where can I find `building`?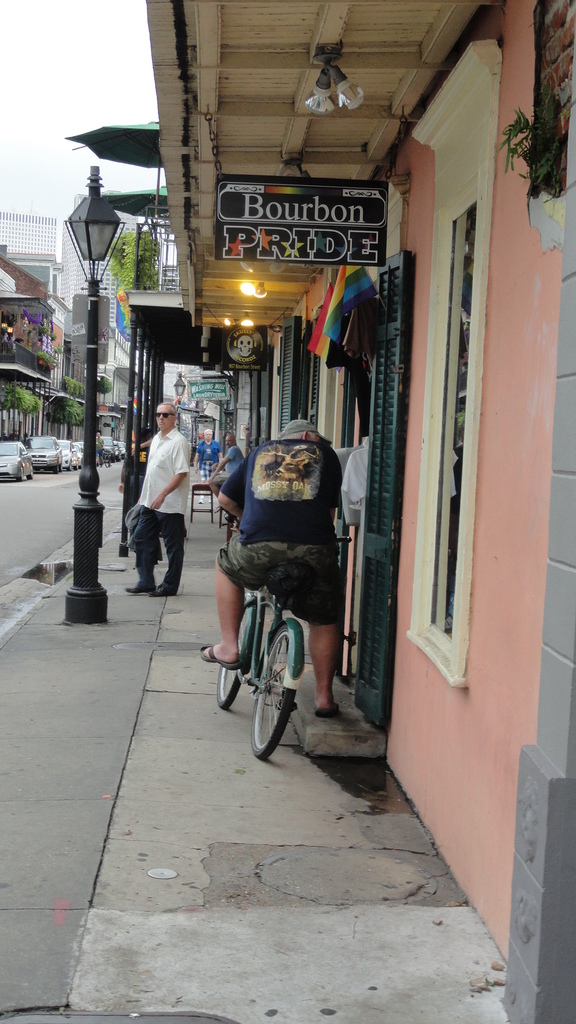
You can find it at x1=0, y1=212, x2=56, y2=252.
